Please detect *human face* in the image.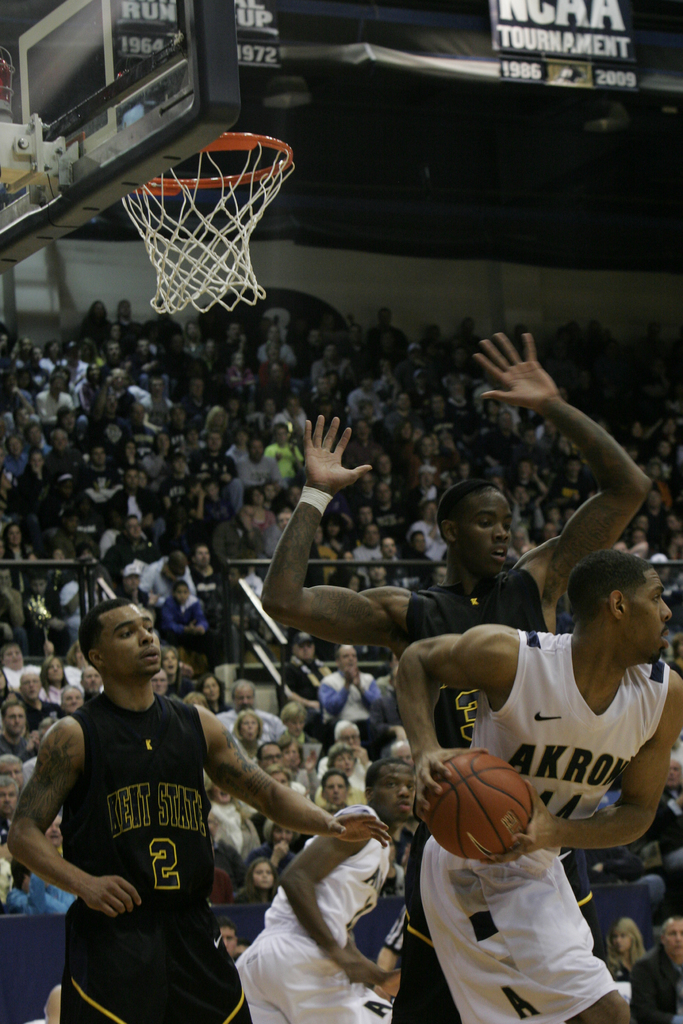
x1=609 y1=576 x2=672 y2=665.
